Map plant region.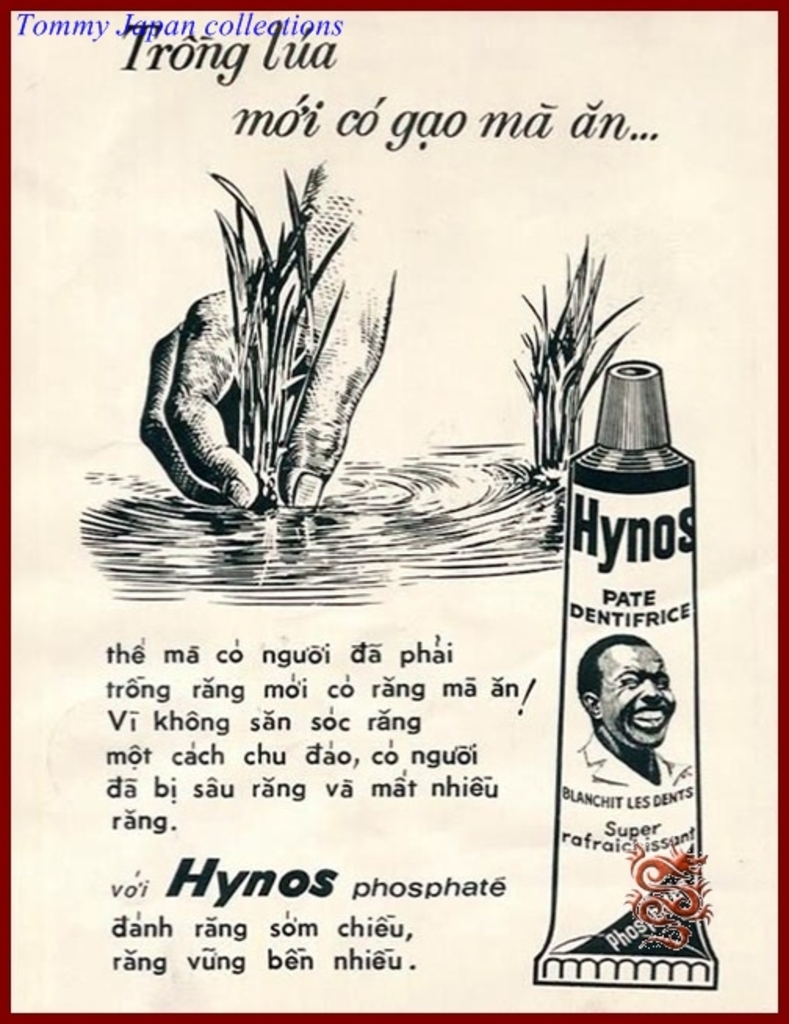
Mapped to locate(182, 164, 363, 517).
